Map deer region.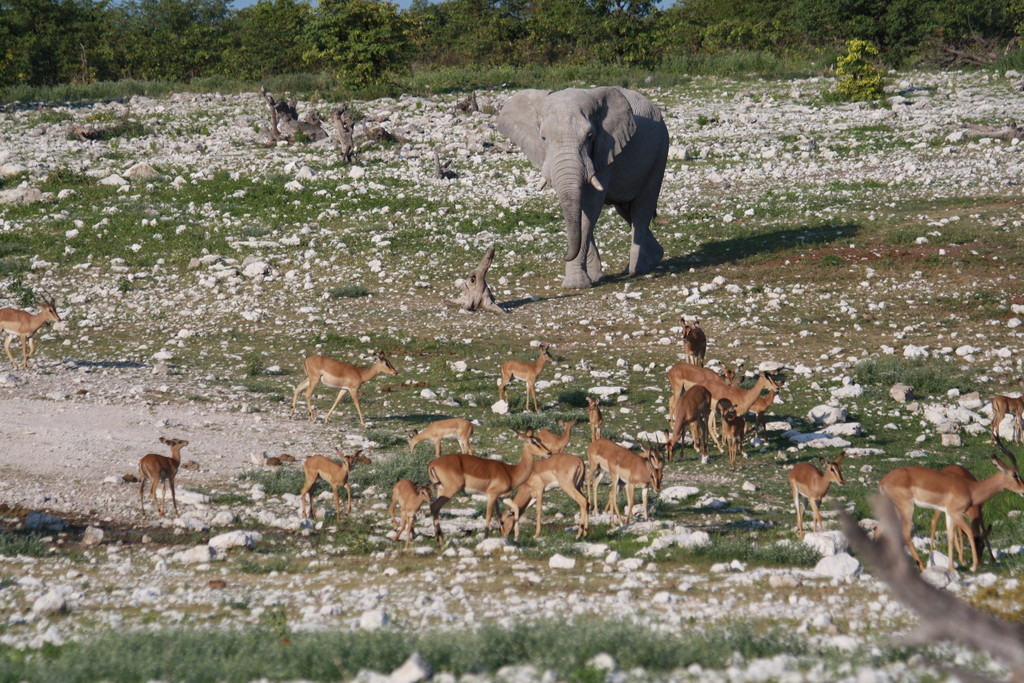
Mapped to bbox=[291, 349, 399, 422].
